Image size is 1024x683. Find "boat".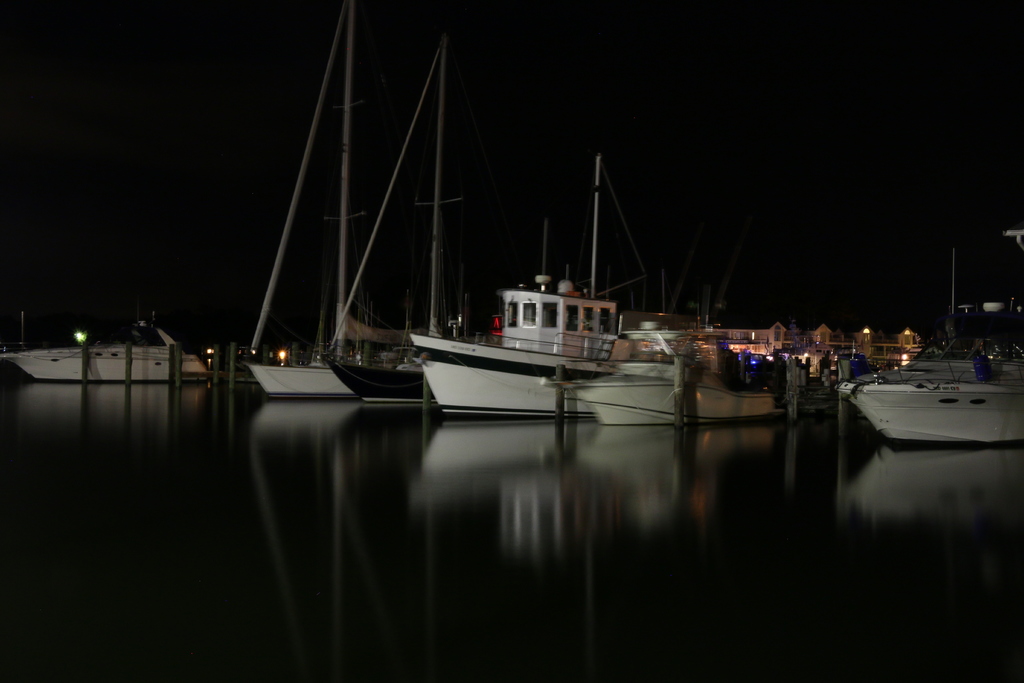
(left=396, top=173, right=710, bottom=407).
